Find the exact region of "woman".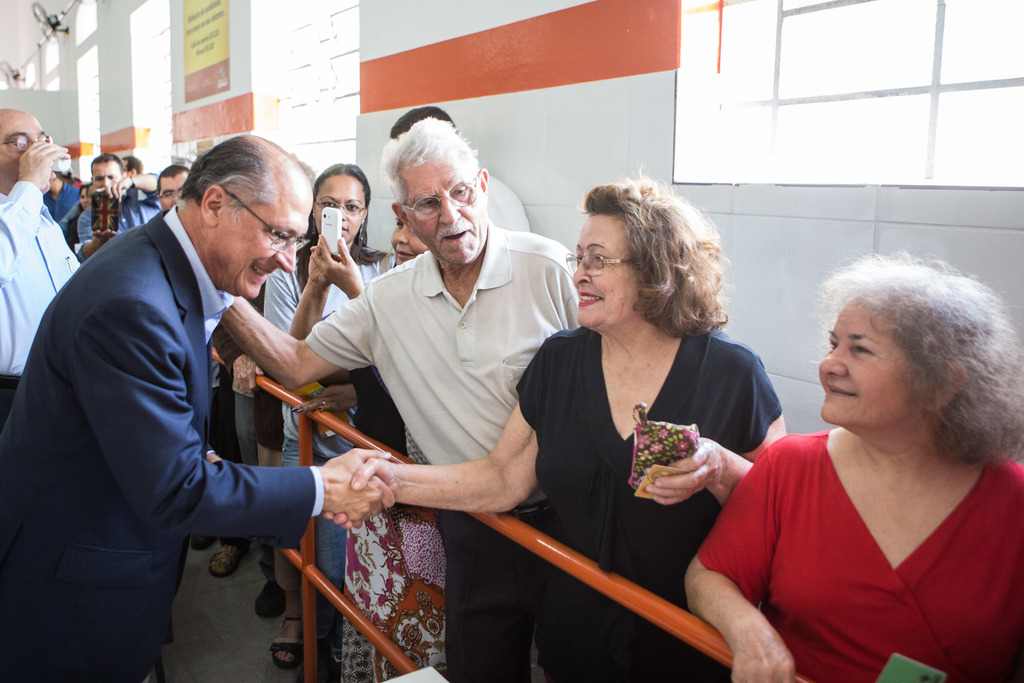
Exact region: [left=268, top=159, right=390, bottom=666].
